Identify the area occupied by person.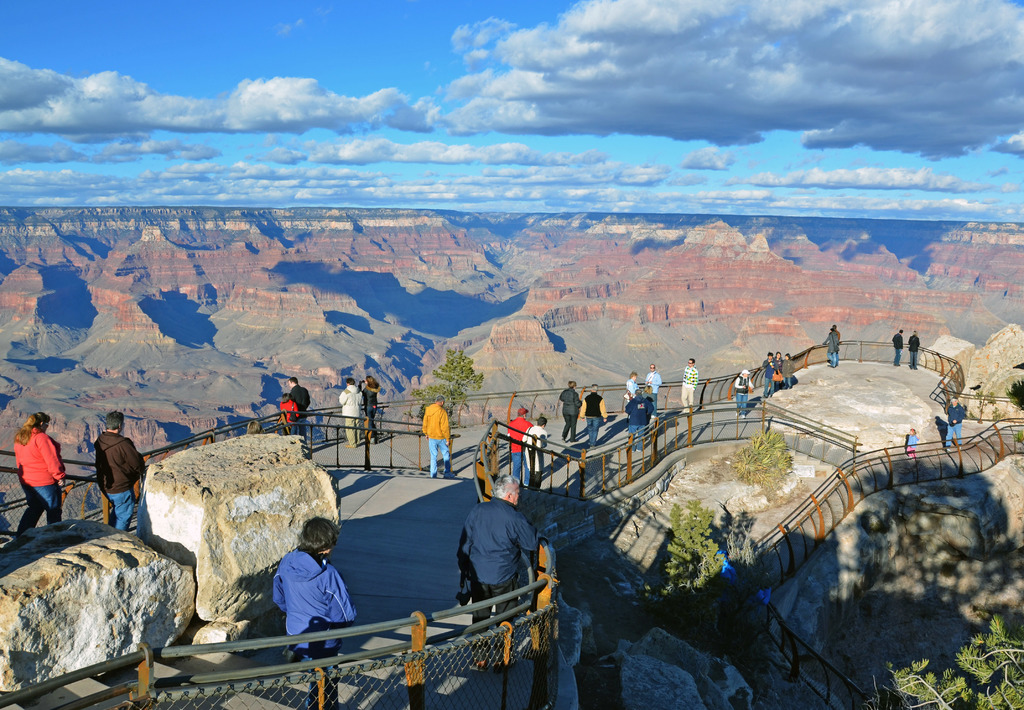
Area: 774/350/782/385.
